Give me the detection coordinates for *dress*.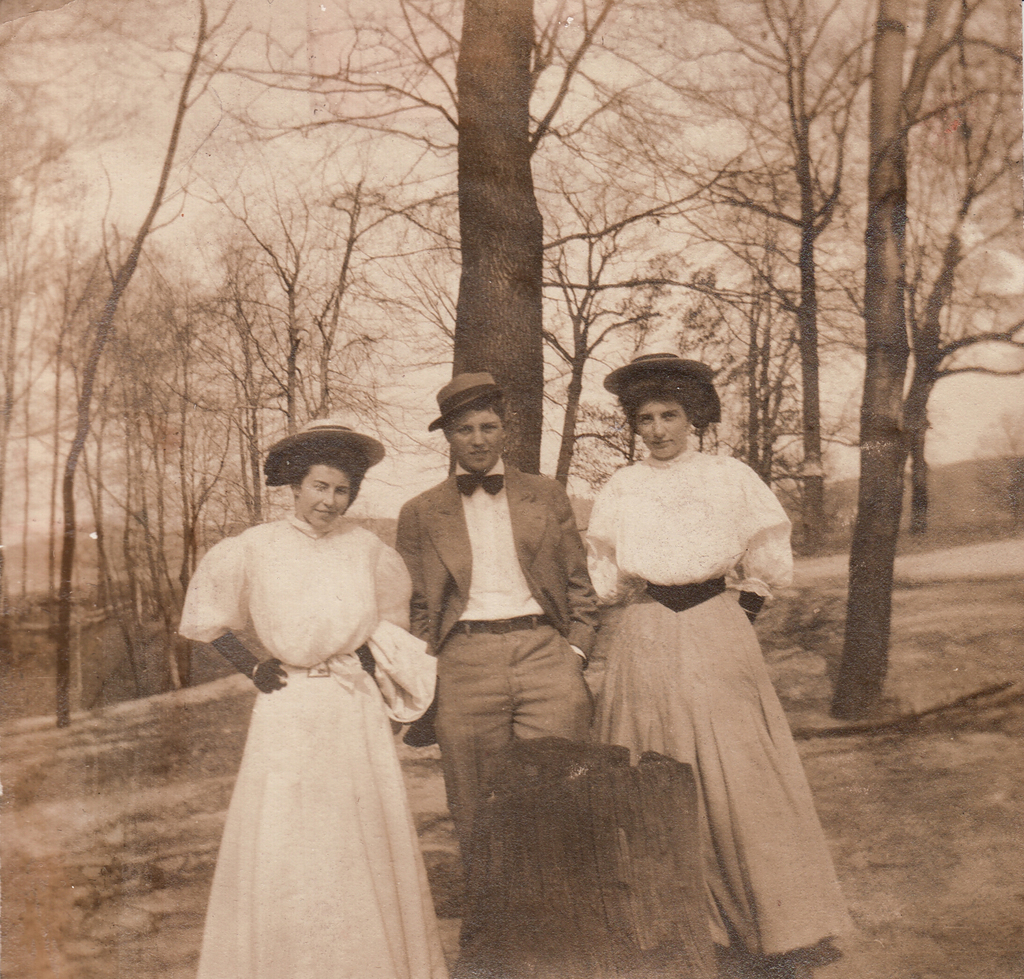
bbox=(168, 507, 435, 978).
